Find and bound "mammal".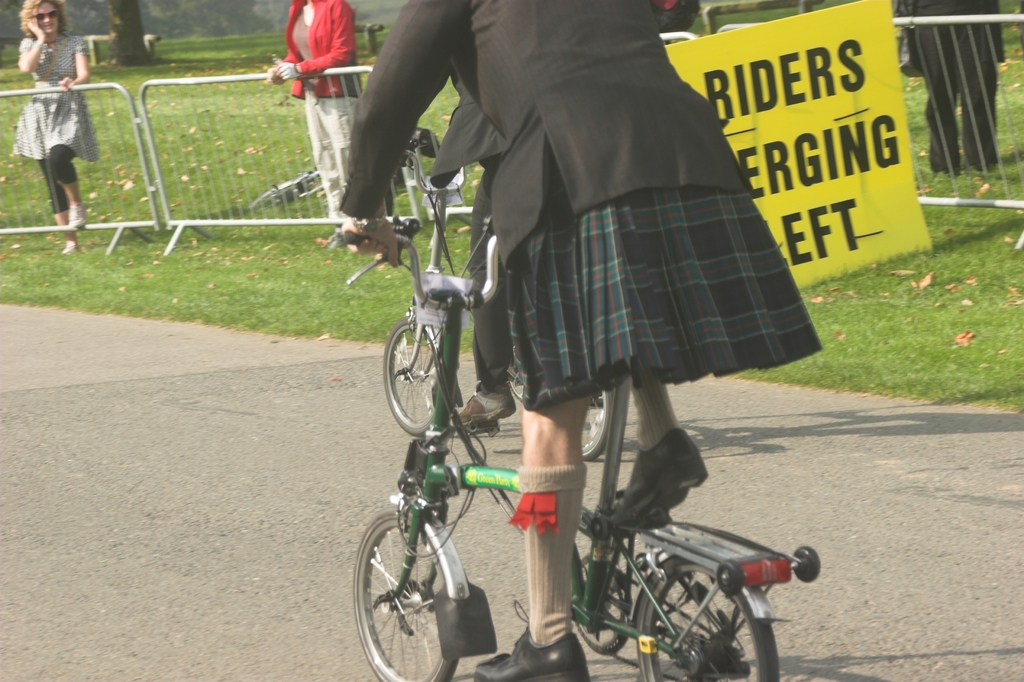
Bound: (x1=255, y1=0, x2=358, y2=248).
